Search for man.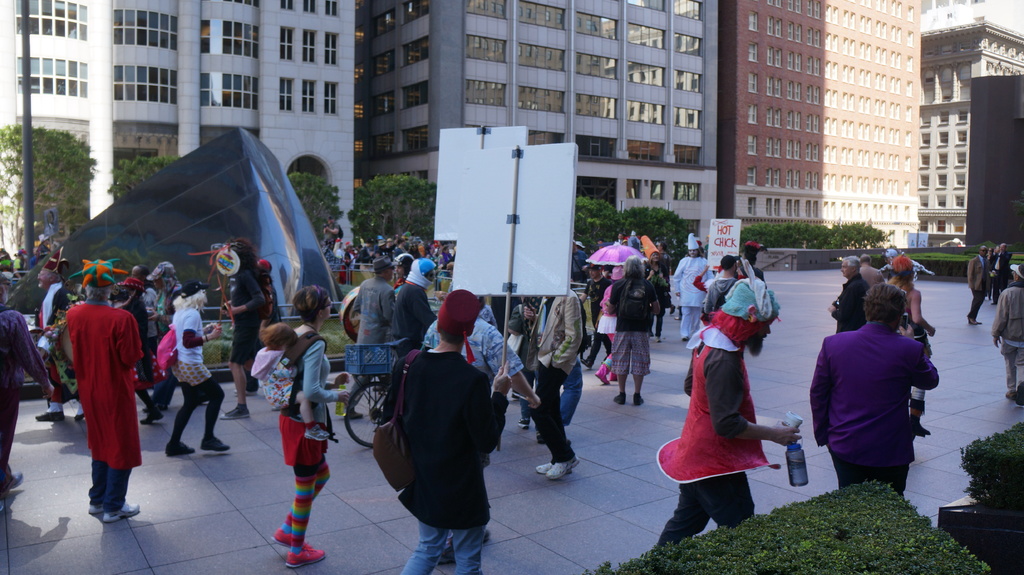
Found at pyautogui.locateOnScreen(399, 281, 512, 574).
